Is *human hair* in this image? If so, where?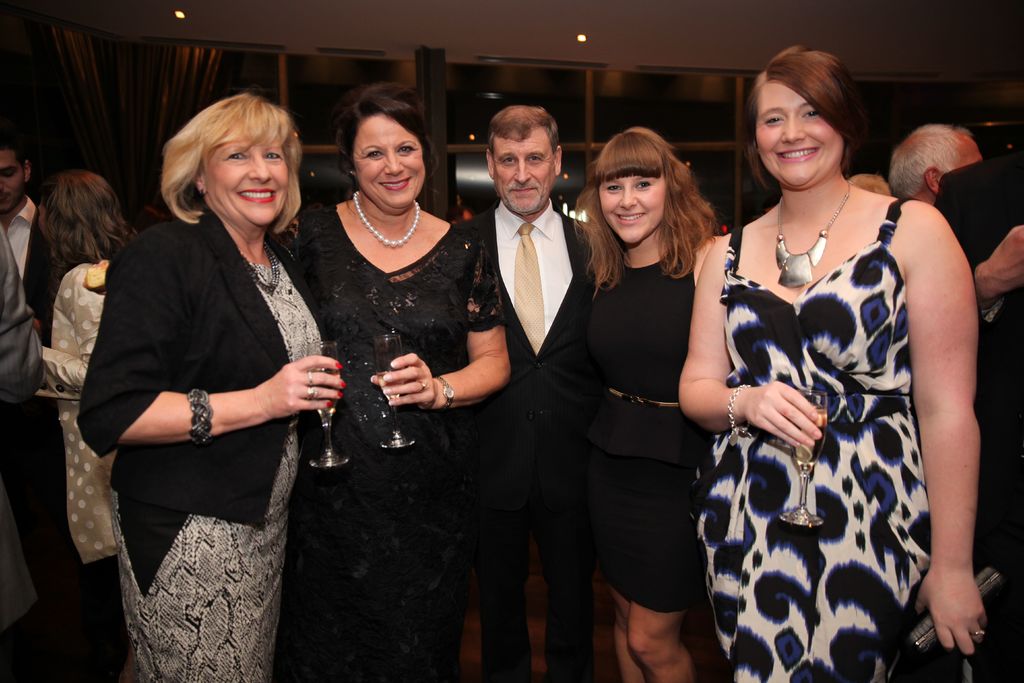
Yes, at detection(748, 46, 865, 192).
